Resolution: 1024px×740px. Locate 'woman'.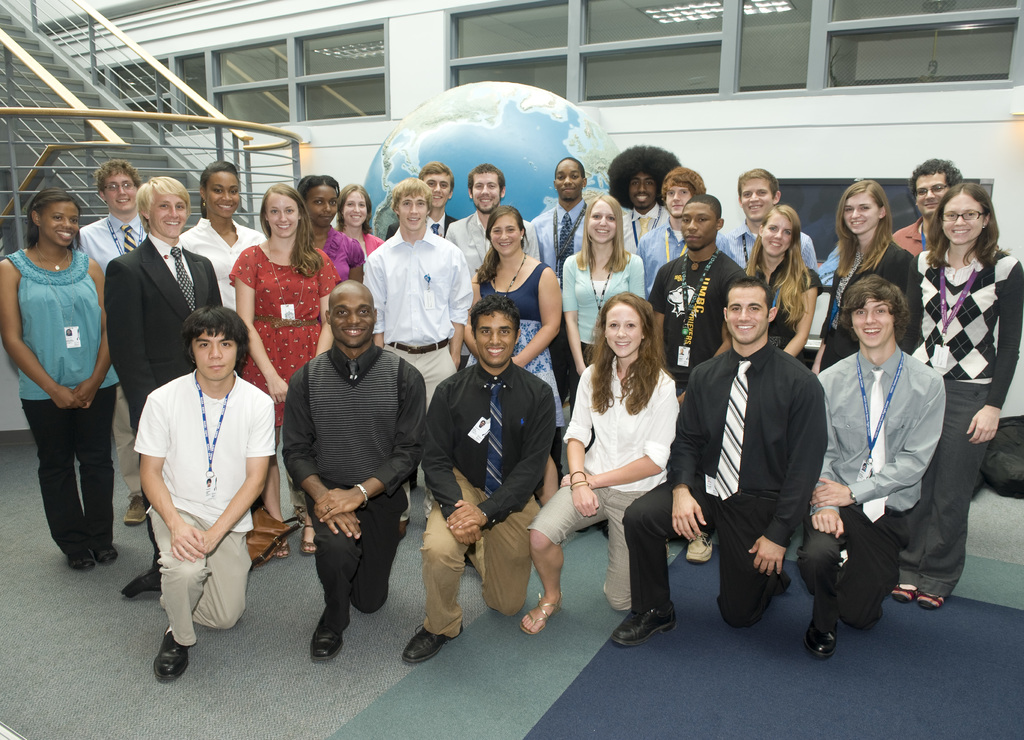
bbox=(291, 175, 372, 286).
